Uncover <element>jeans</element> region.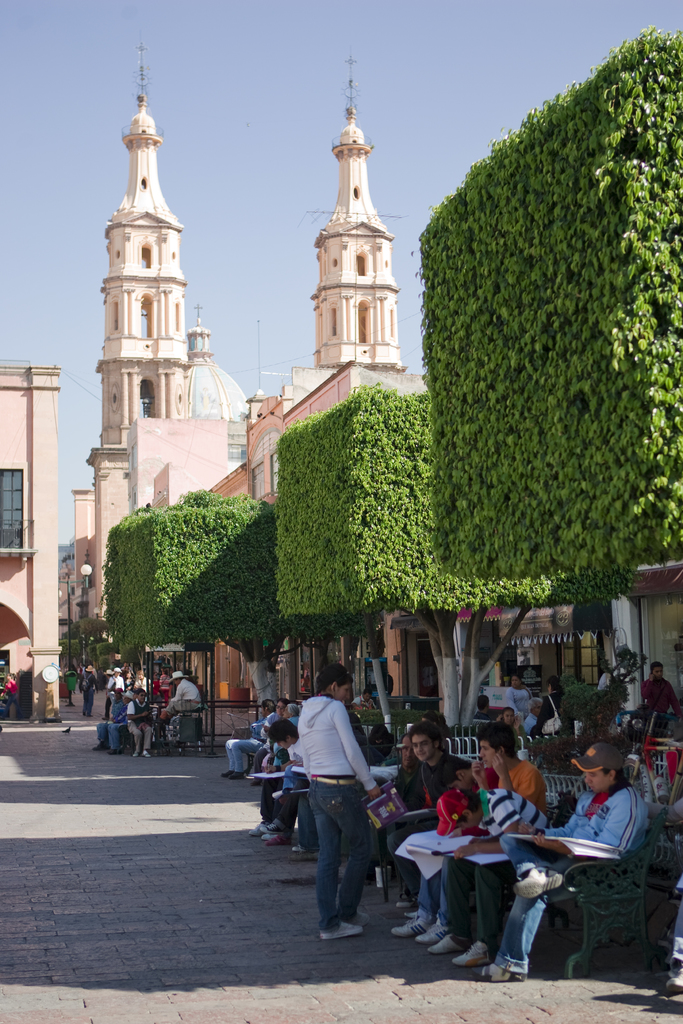
Uncovered: select_region(408, 863, 450, 918).
